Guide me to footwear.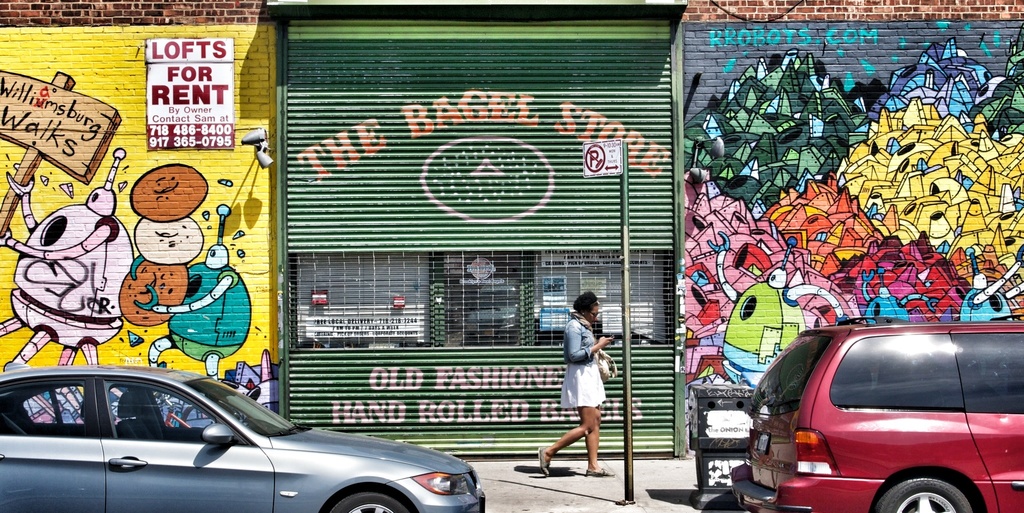
Guidance: region(540, 444, 548, 478).
